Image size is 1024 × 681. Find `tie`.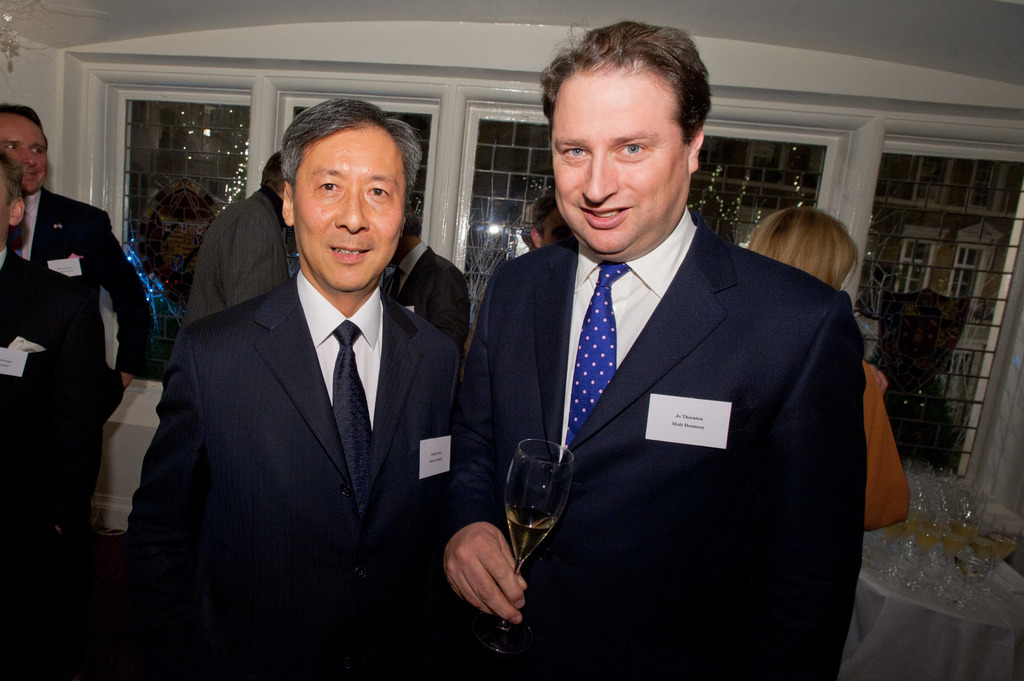
select_region(329, 322, 378, 517).
